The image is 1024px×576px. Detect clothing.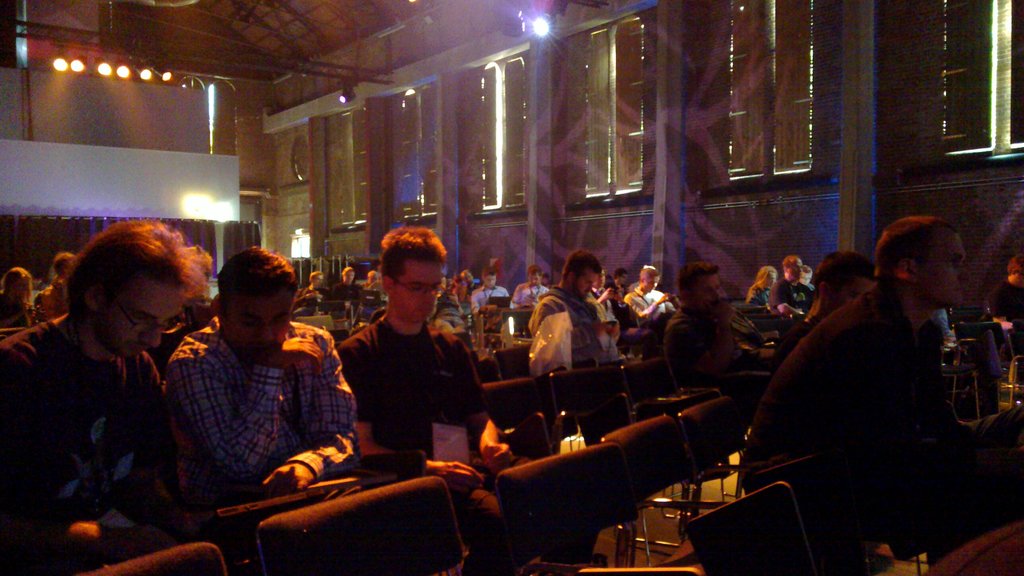
Detection: 530:290:585:334.
